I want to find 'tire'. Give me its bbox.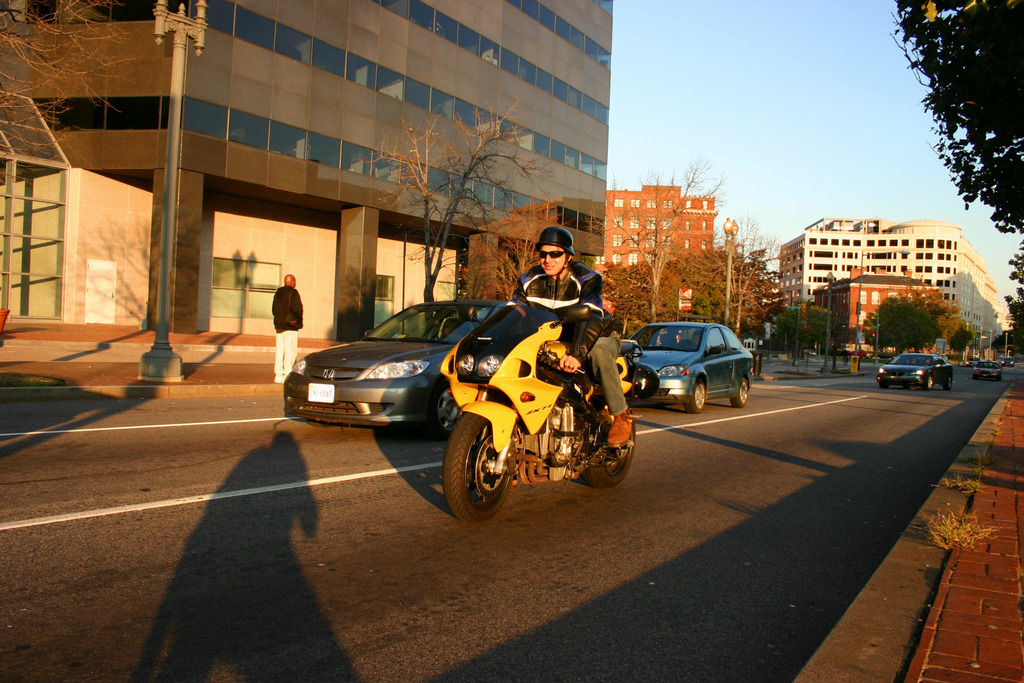
rect(879, 382, 890, 391).
